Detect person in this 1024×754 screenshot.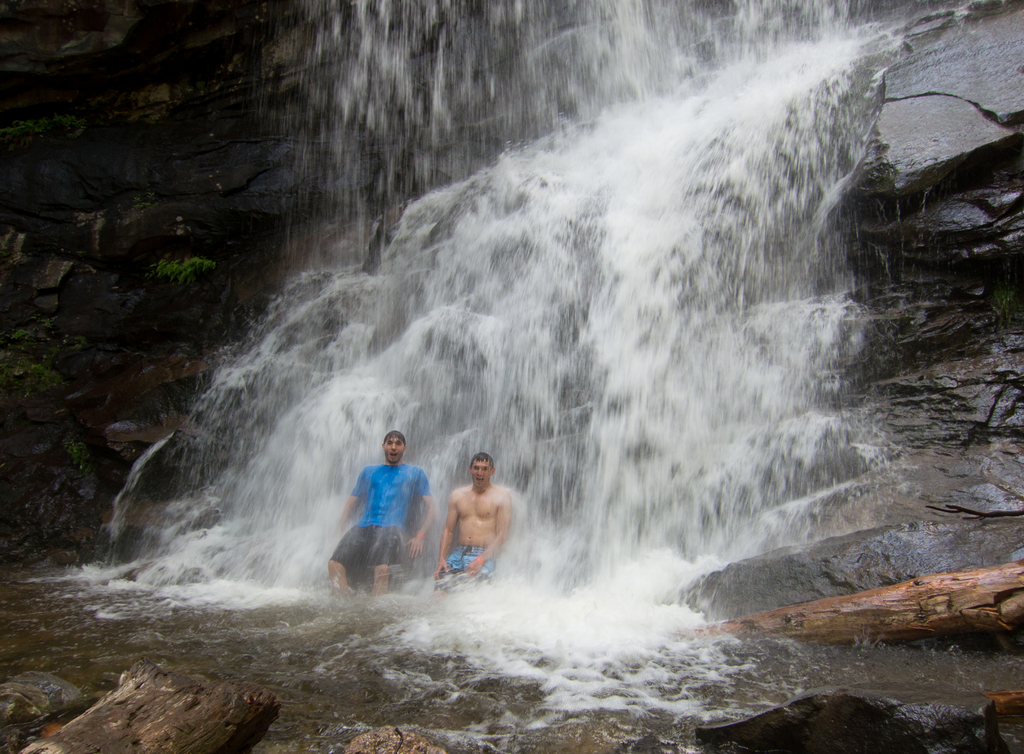
Detection: crop(433, 447, 502, 596).
